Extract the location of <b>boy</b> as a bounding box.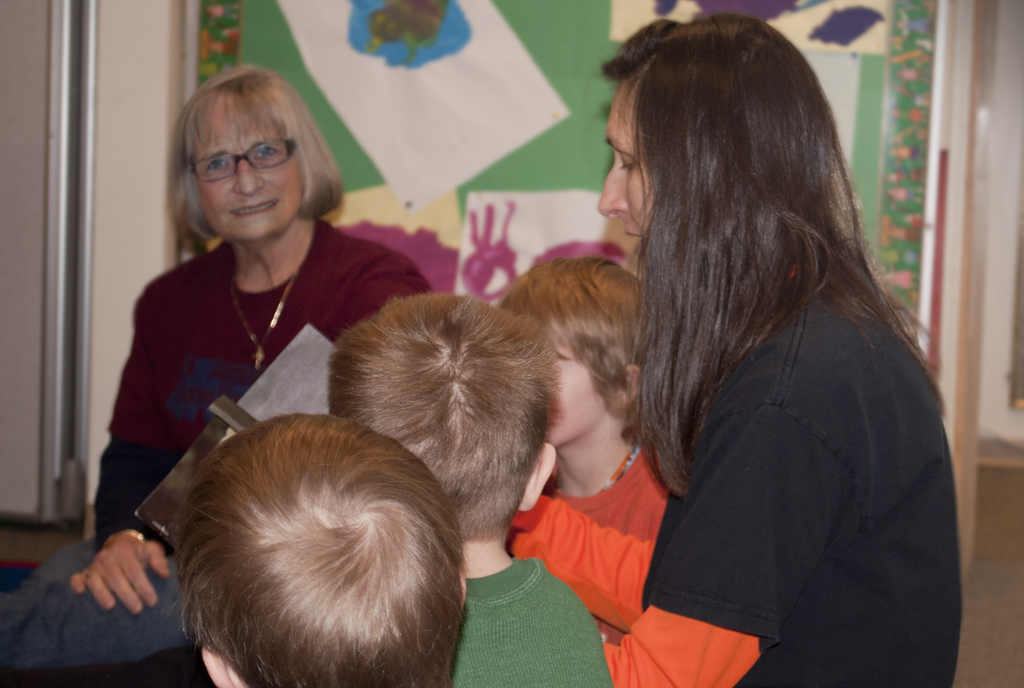
Rect(191, 409, 464, 687).
